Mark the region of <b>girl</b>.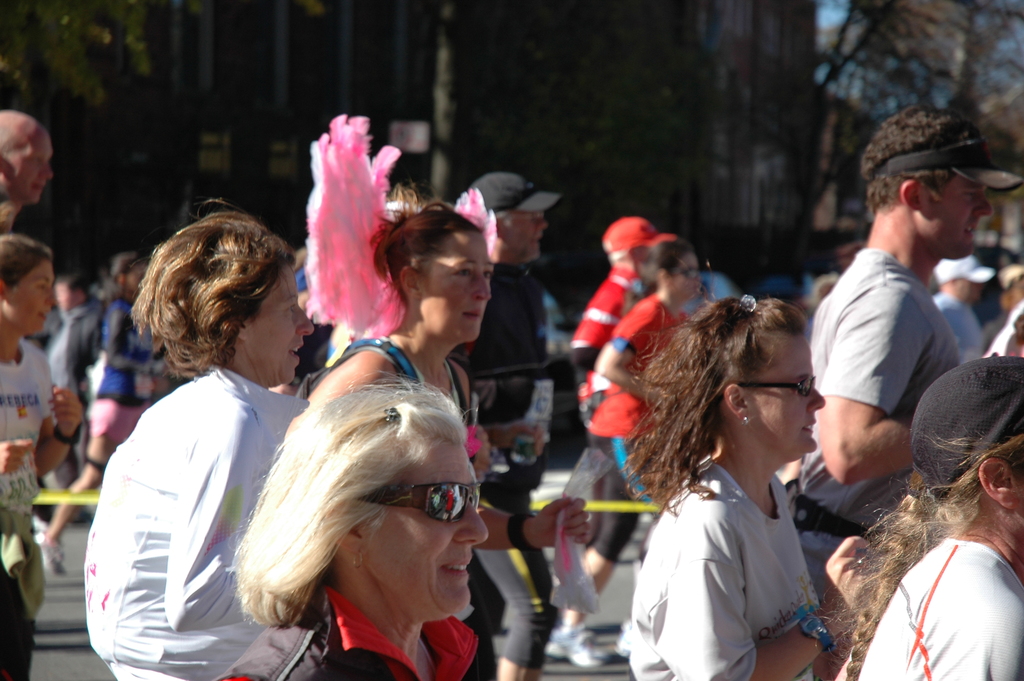
Region: [left=838, top=353, right=1023, bottom=680].
